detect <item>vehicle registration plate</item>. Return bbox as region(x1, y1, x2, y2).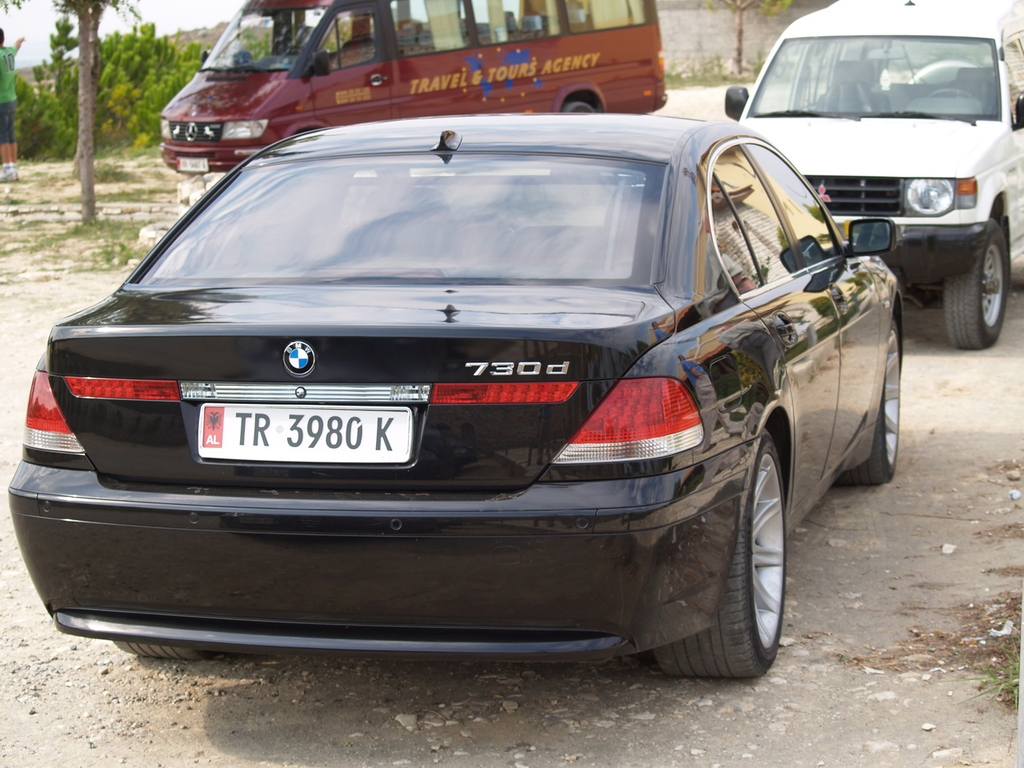
region(175, 384, 438, 478).
